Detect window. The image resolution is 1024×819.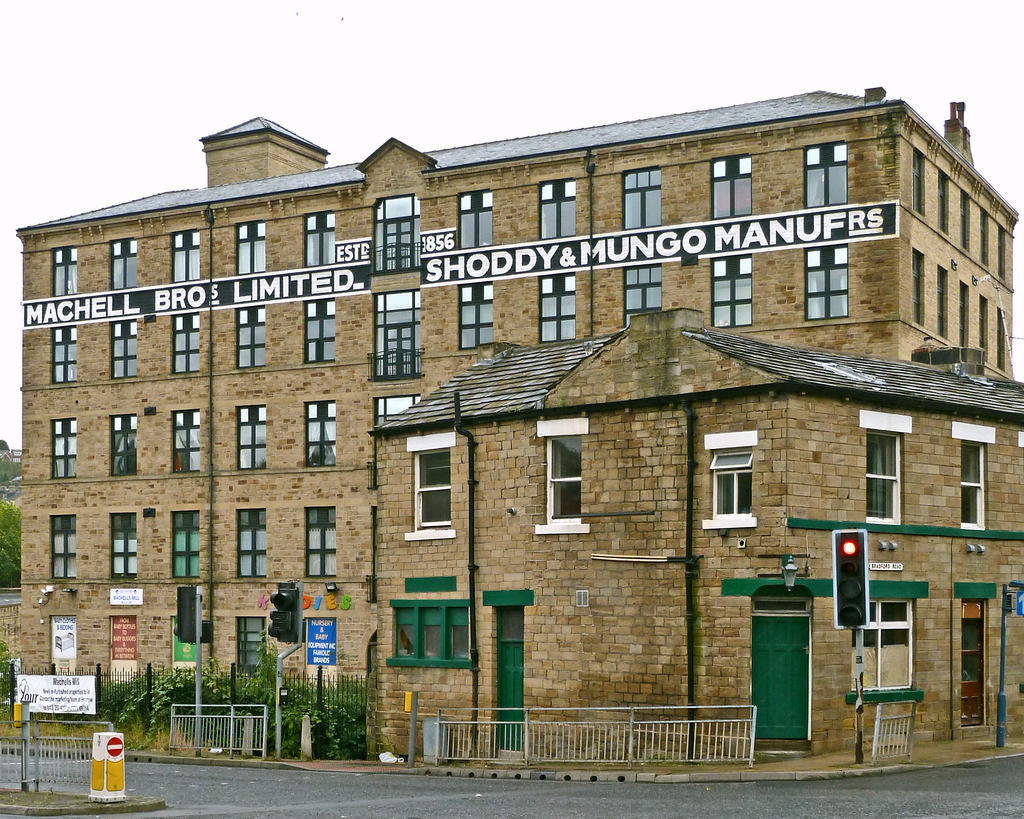
[165, 409, 205, 472].
